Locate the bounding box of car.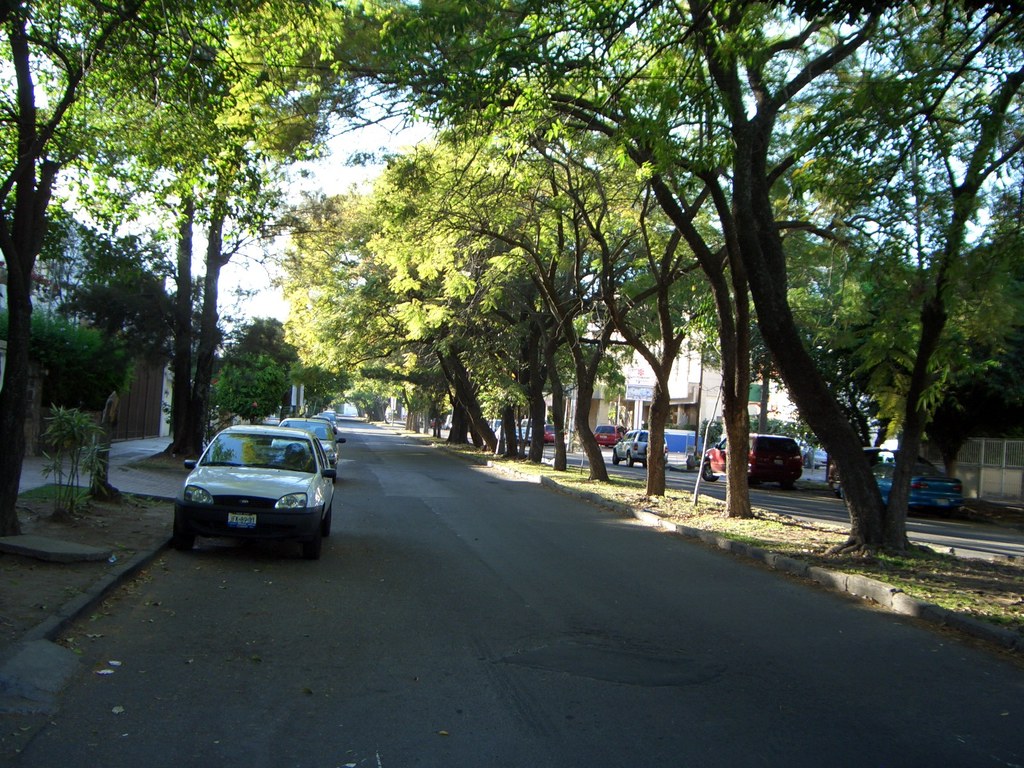
Bounding box: select_region(541, 423, 557, 442).
